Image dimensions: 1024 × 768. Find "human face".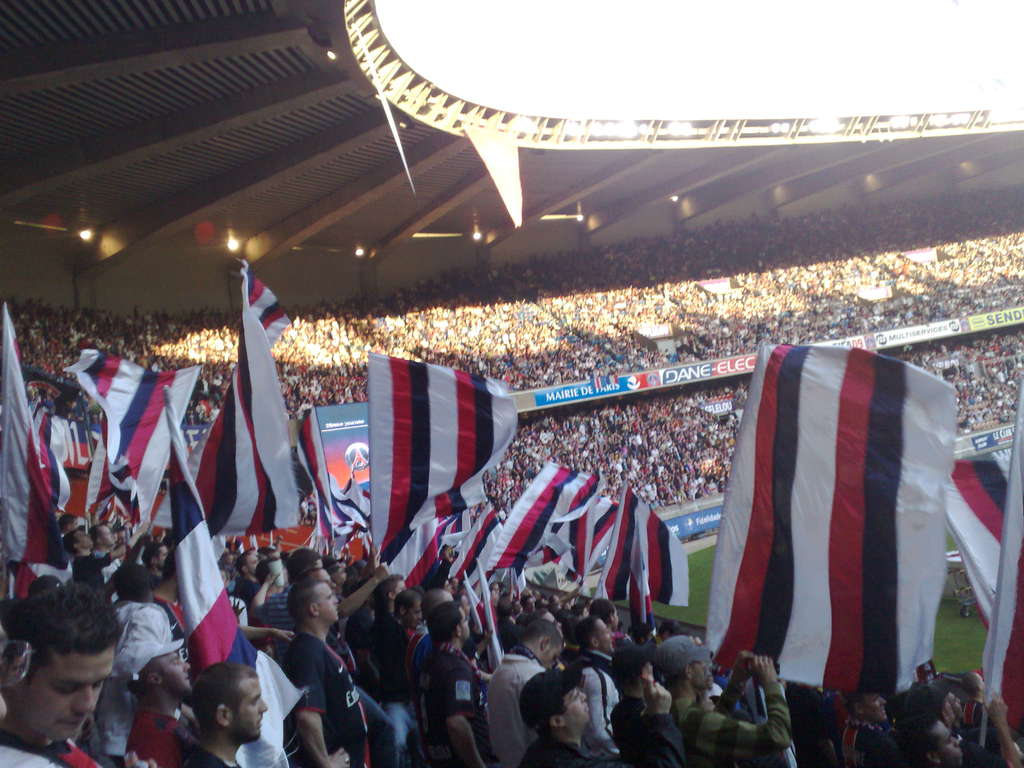
[15,653,115,743].
